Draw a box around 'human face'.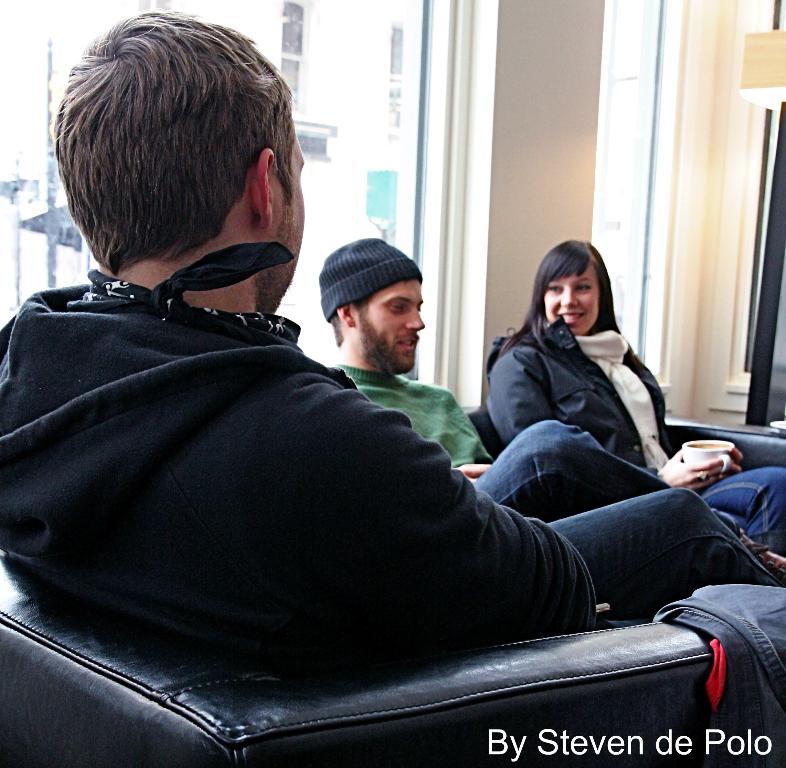
276/129/309/306.
